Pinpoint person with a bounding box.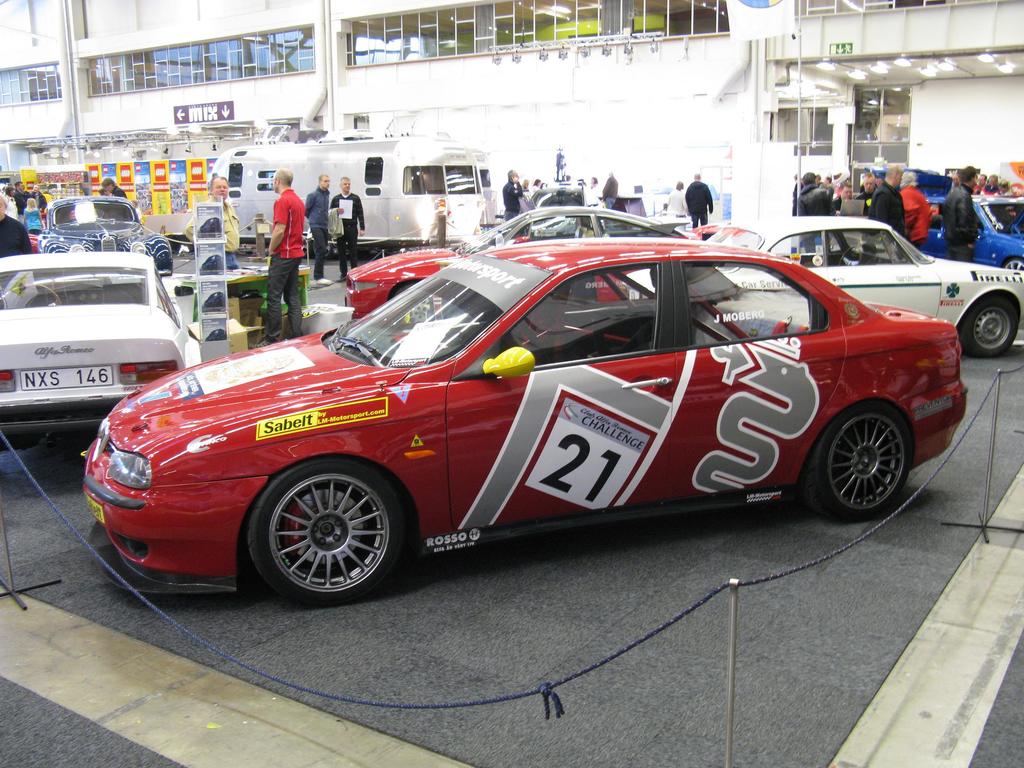
(835, 184, 856, 214).
